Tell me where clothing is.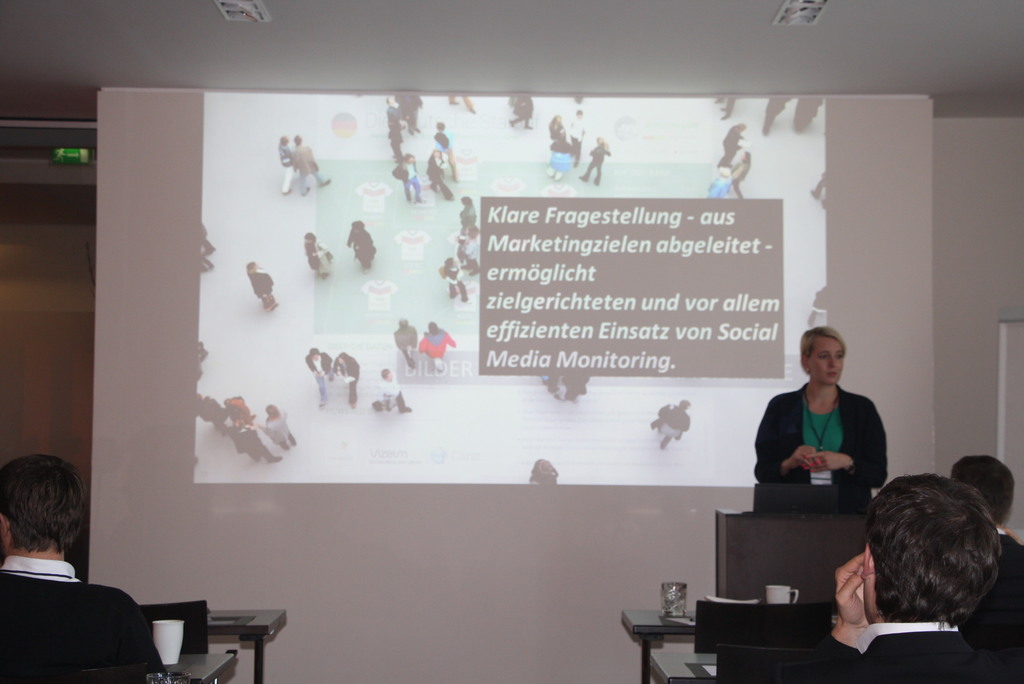
clothing is at detection(582, 142, 602, 183).
